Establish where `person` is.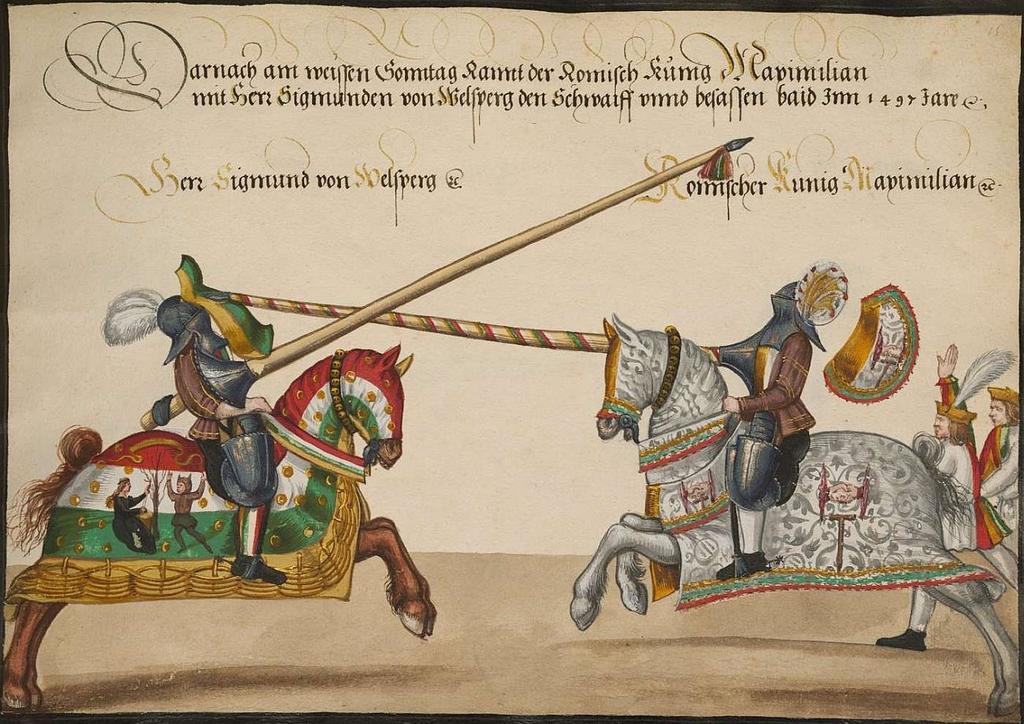
Established at 692, 277, 820, 586.
